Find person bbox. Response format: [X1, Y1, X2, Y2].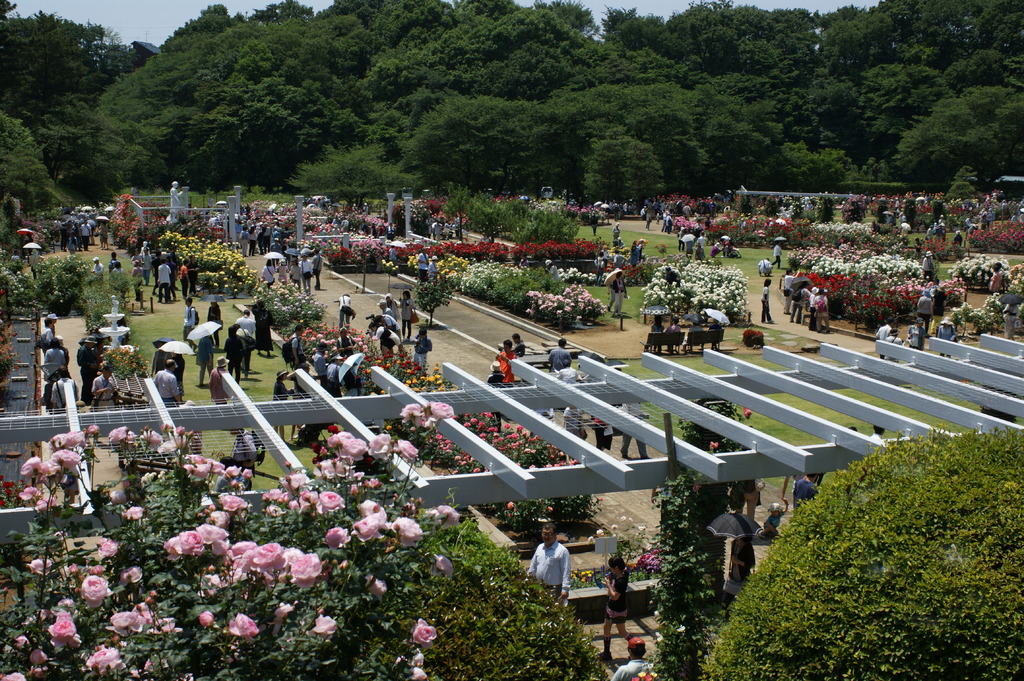
[337, 291, 354, 331].
